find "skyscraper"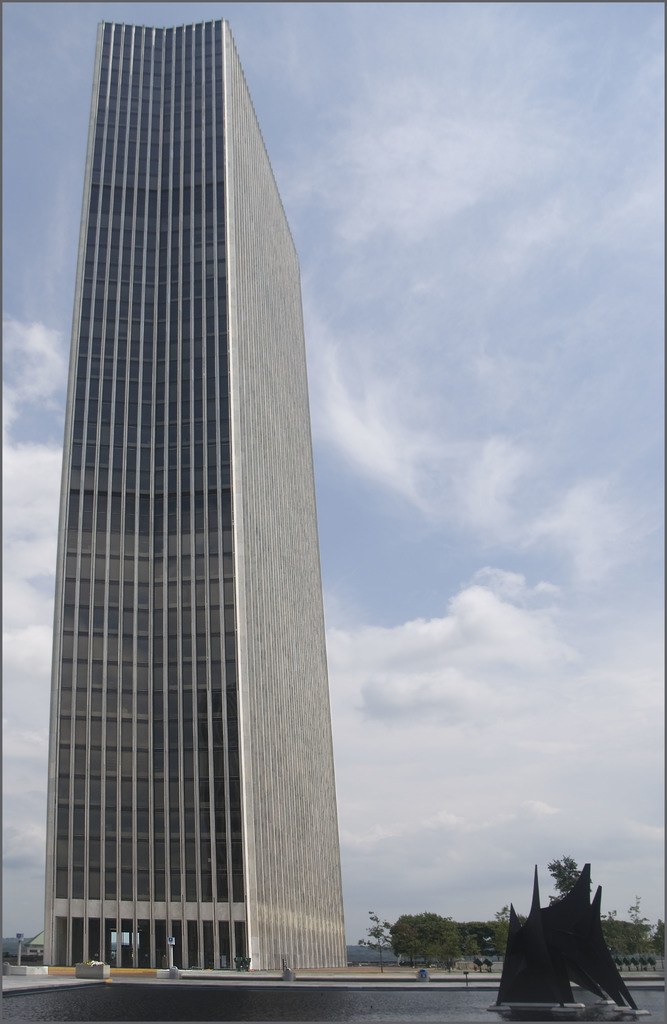
x1=17 y1=20 x2=374 y2=977
